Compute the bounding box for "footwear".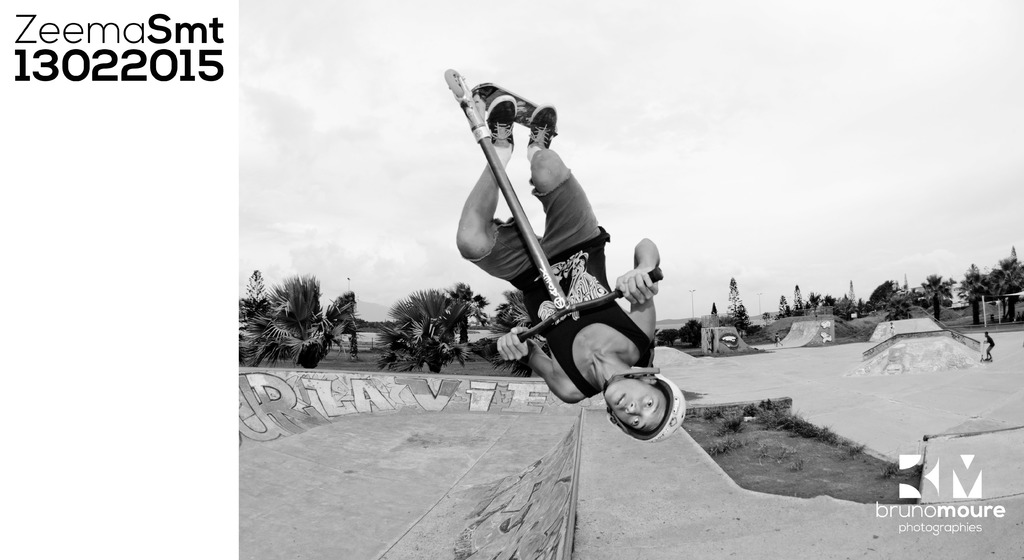
bbox=[528, 108, 557, 152].
